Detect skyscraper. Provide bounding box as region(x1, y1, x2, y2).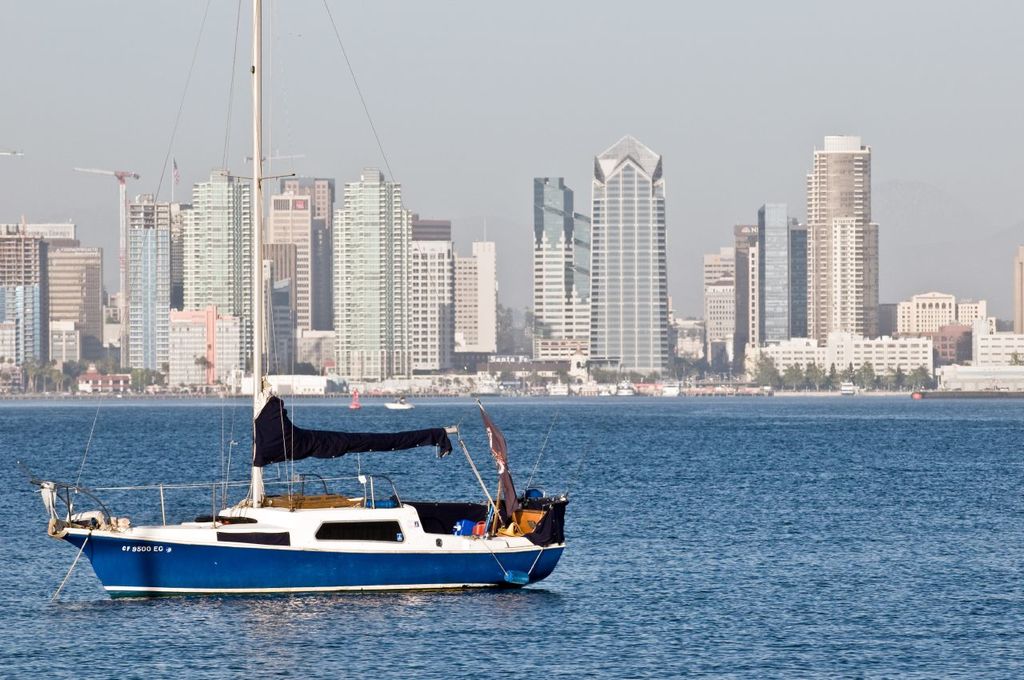
region(290, 173, 334, 358).
